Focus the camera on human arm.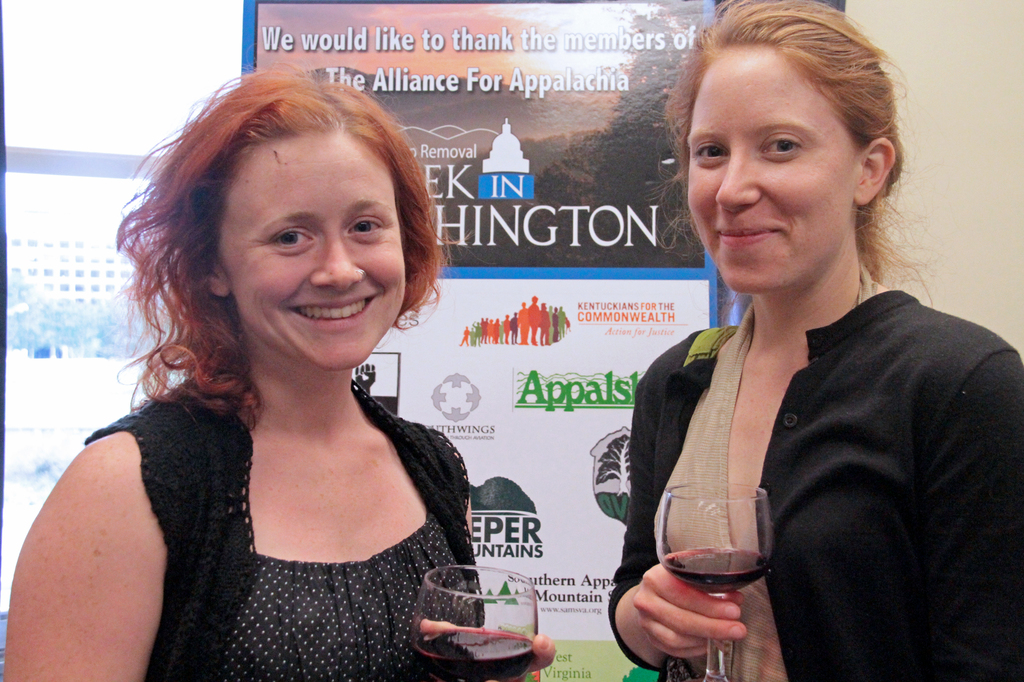
Focus region: x1=36 y1=403 x2=176 y2=667.
